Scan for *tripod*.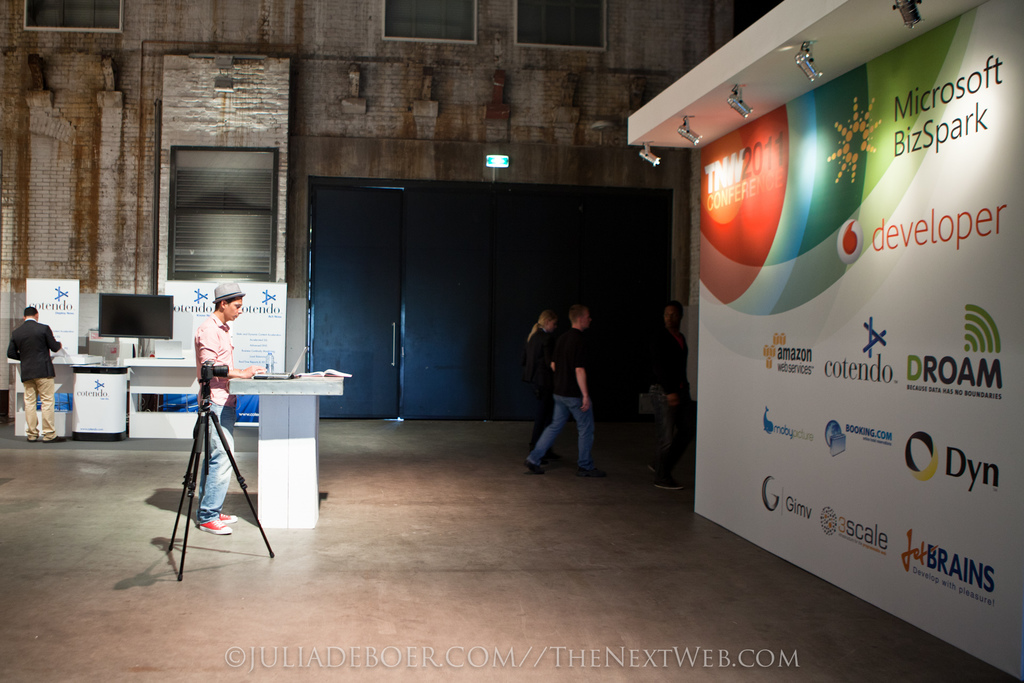
Scan result: select_region(166, 393, 275, 580).
